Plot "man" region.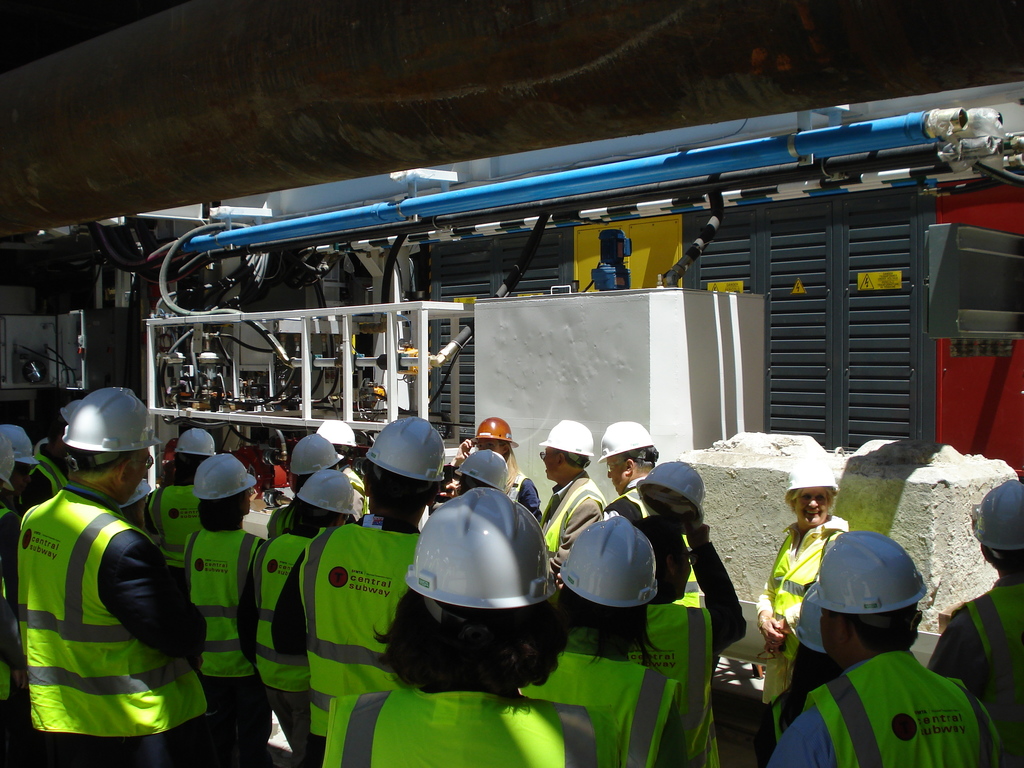
Plotted at x1=626 y1=514 x2=749 y2=767.
